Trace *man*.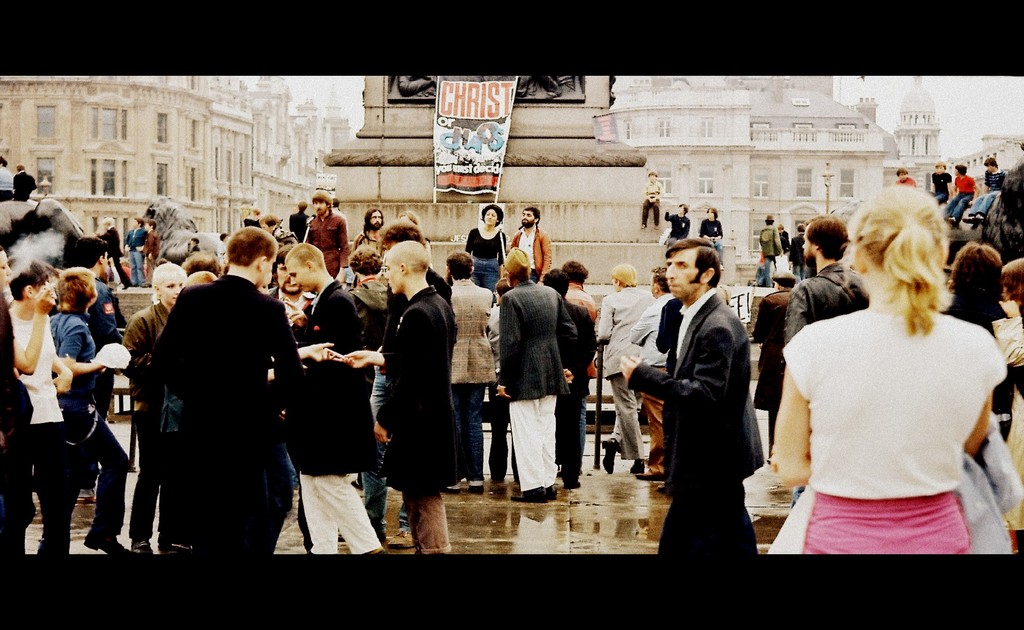
Traced to bbox(630, 261, 677, 478).
